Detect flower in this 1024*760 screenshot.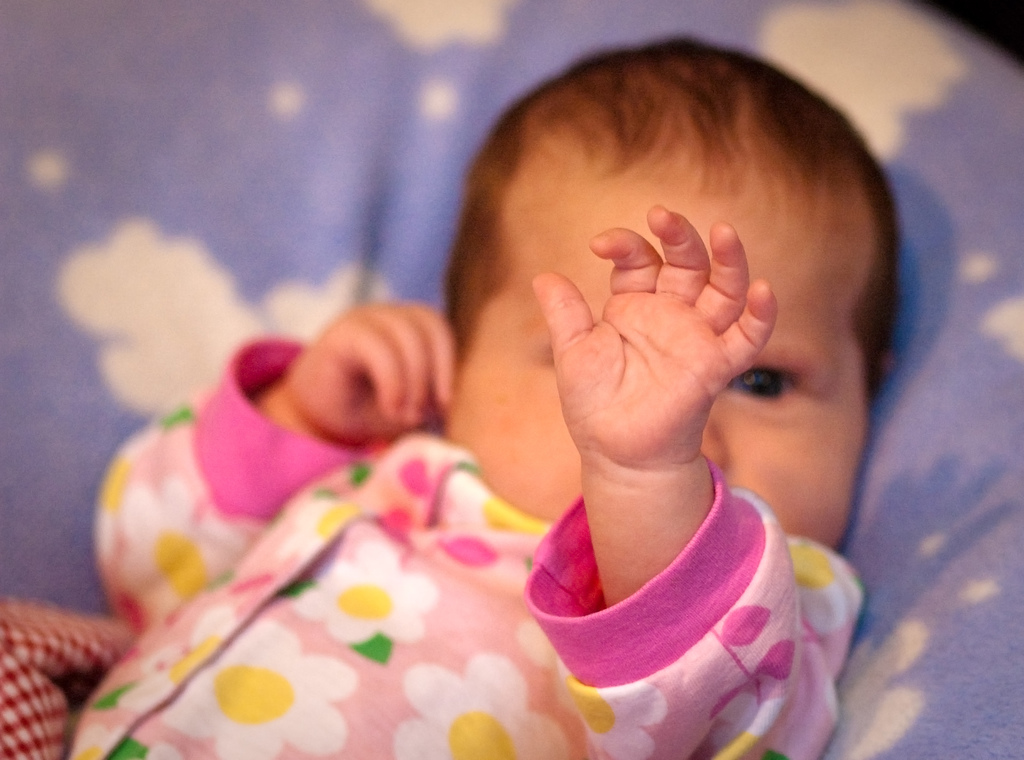
Detection: [left=278, top=495, right=383, bottom=561].
